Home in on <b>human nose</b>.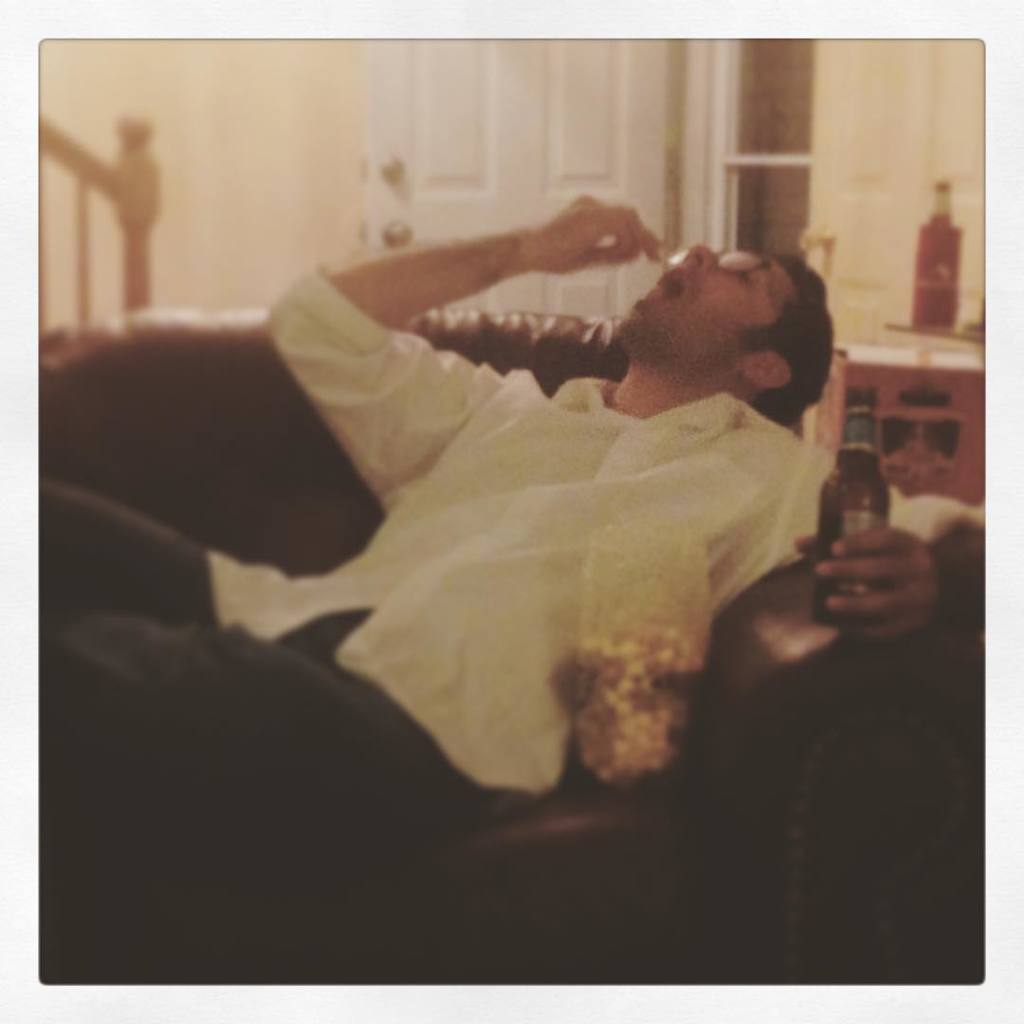
Homed in at rect(684, 237, 718, 269).
